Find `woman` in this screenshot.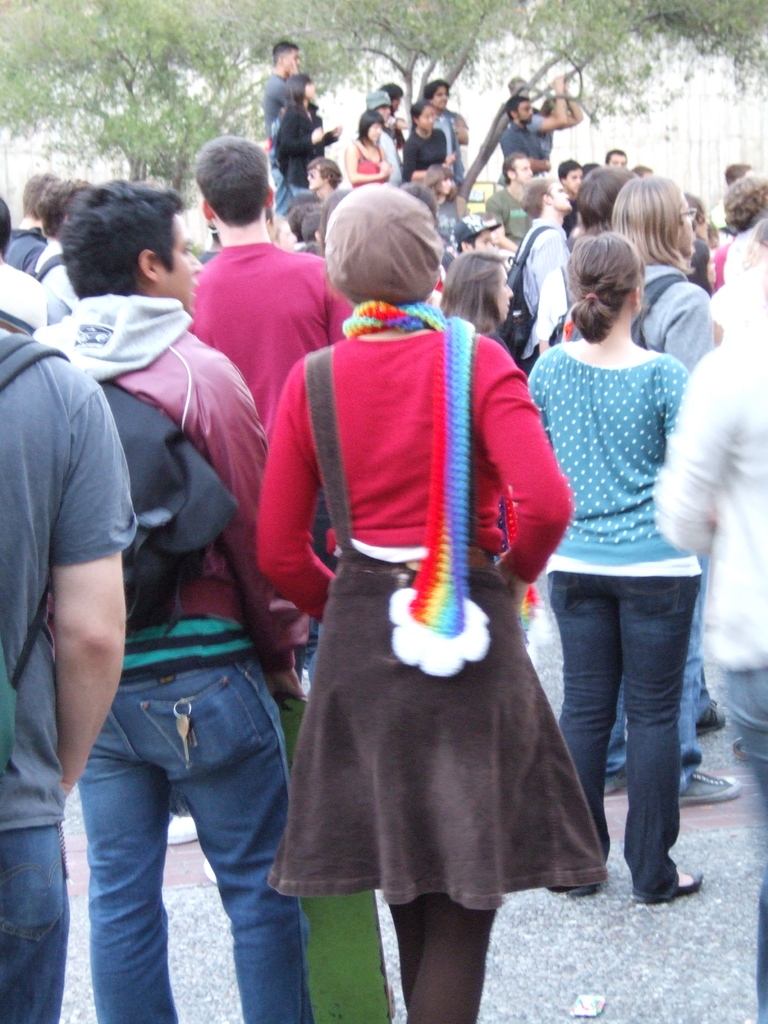
The bounding box for `woman` is rect(347, 109, 393, 186).
